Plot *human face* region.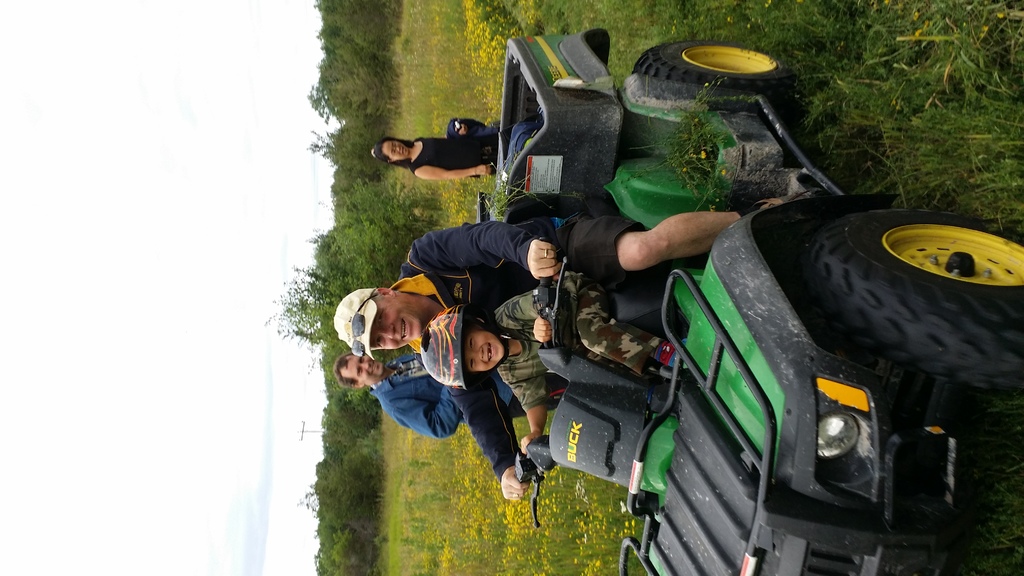
Plotted at 338 347 387 390.
